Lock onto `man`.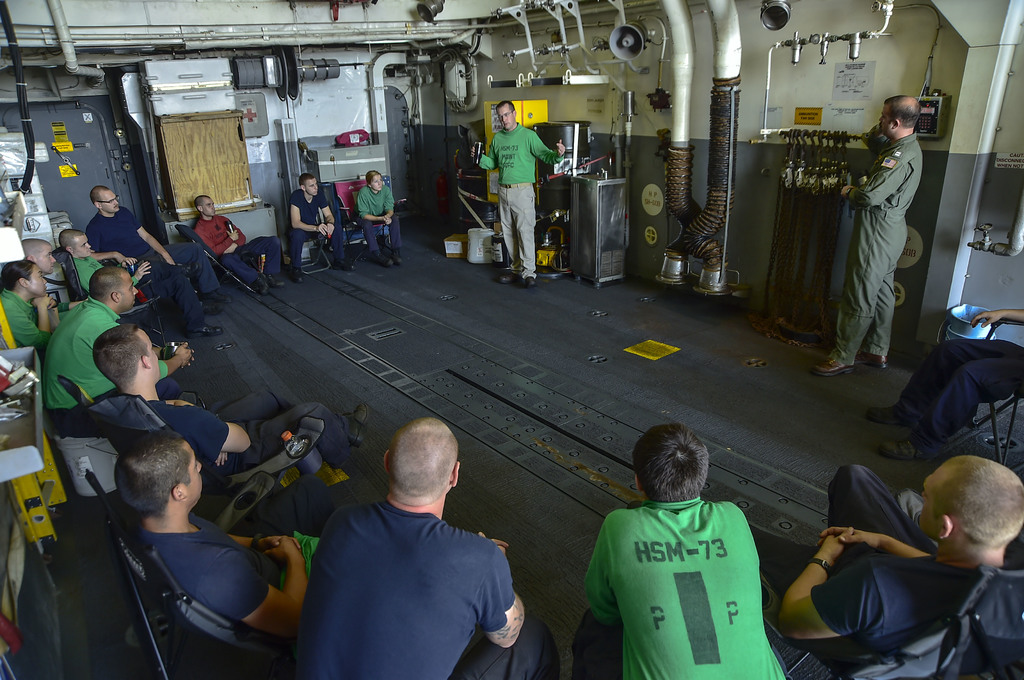
Locked: rect(467, 100, 570, 289).
